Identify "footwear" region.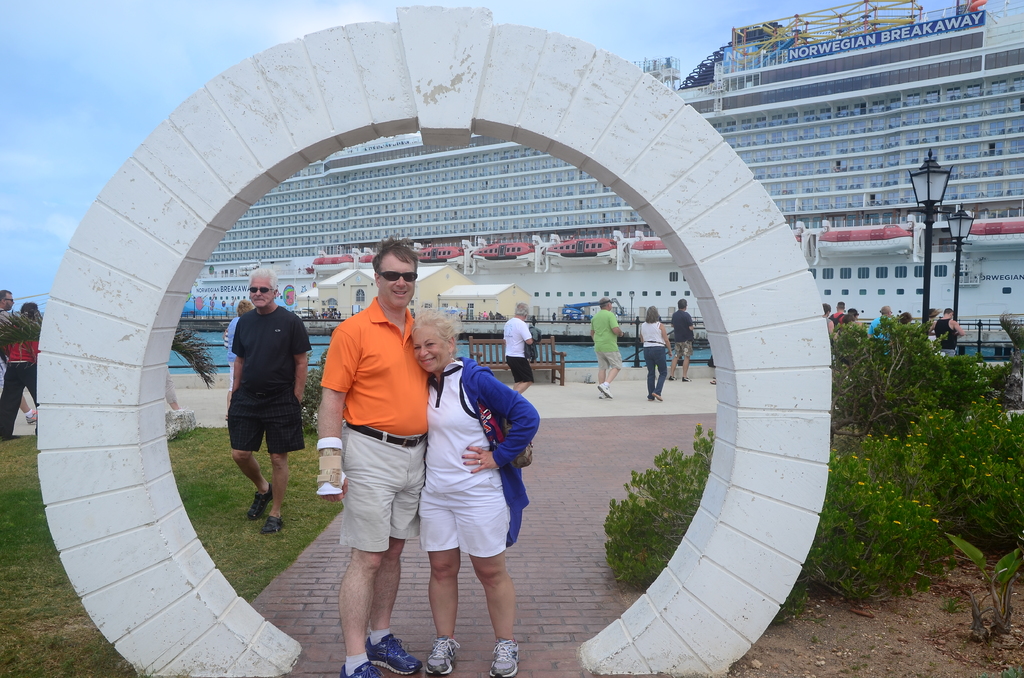
Region: 336/659/381/677.
